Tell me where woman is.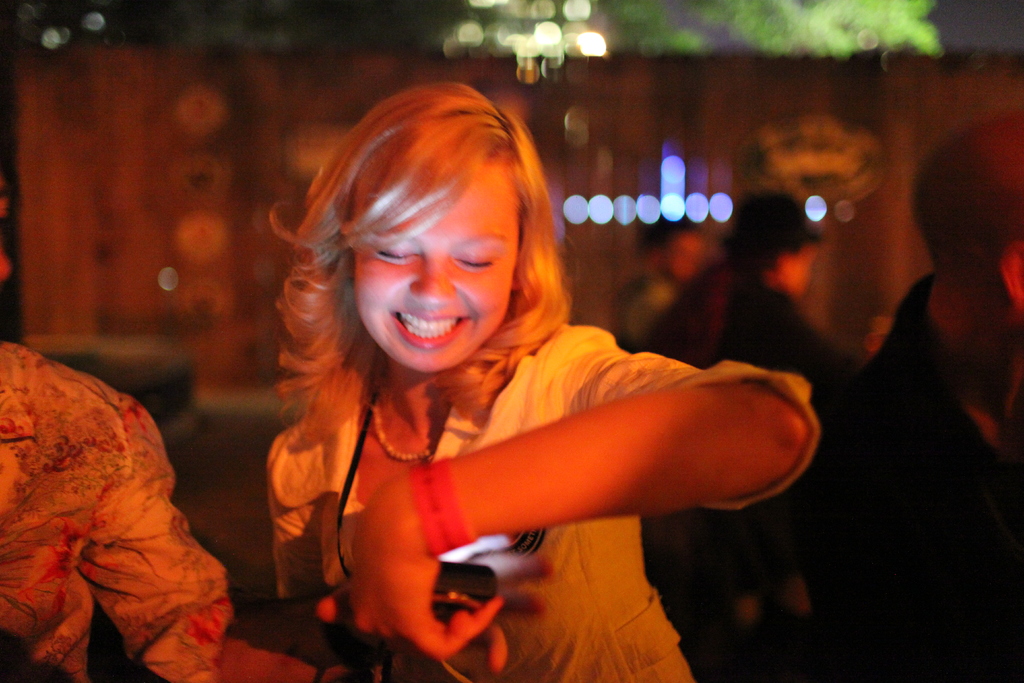
woman is at (262,81,821,682).
